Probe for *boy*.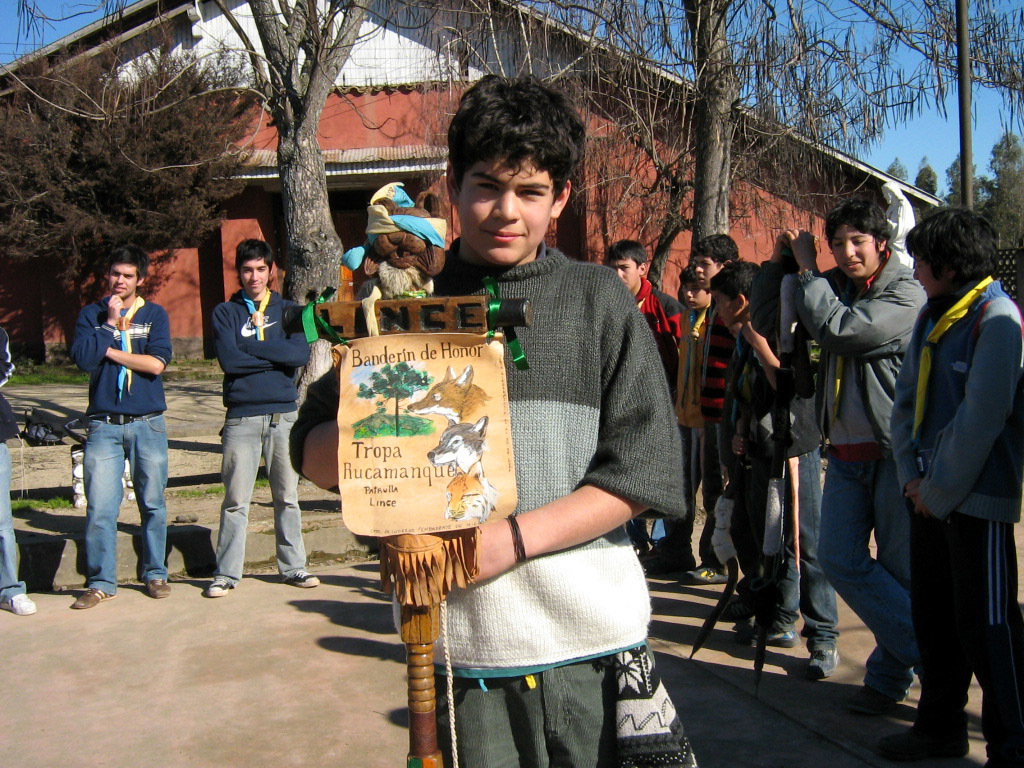
Probe result: (left=603, top=237, right=693, bottom=569).
